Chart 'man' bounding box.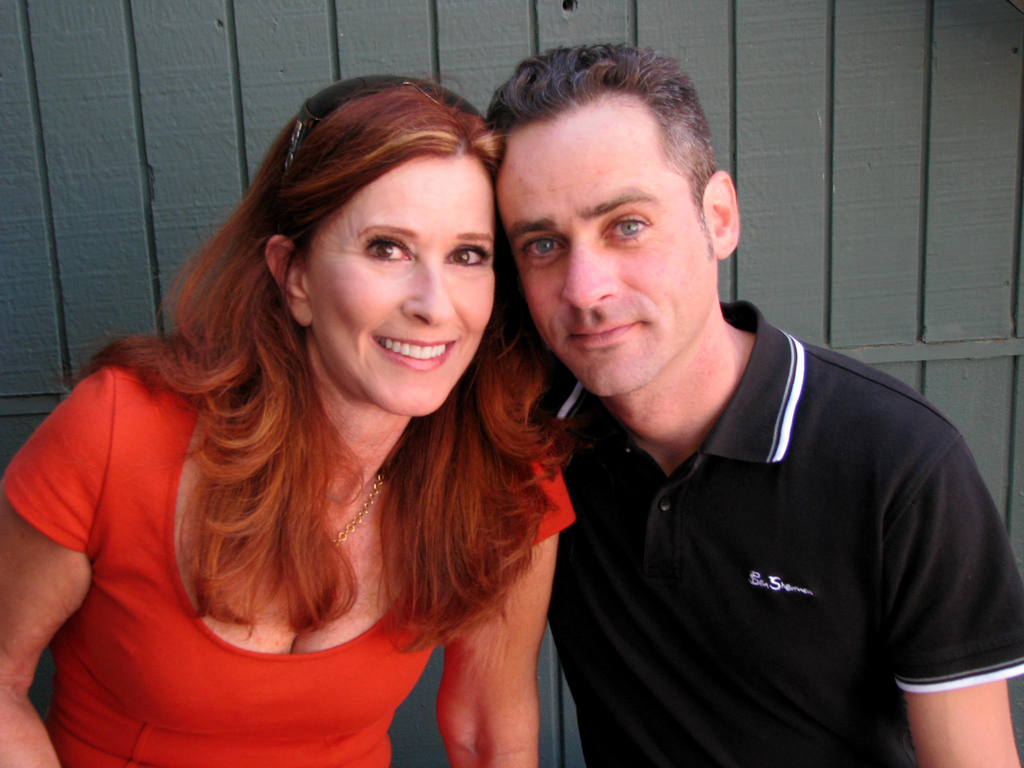
Charted: 483:47:1023:767.
